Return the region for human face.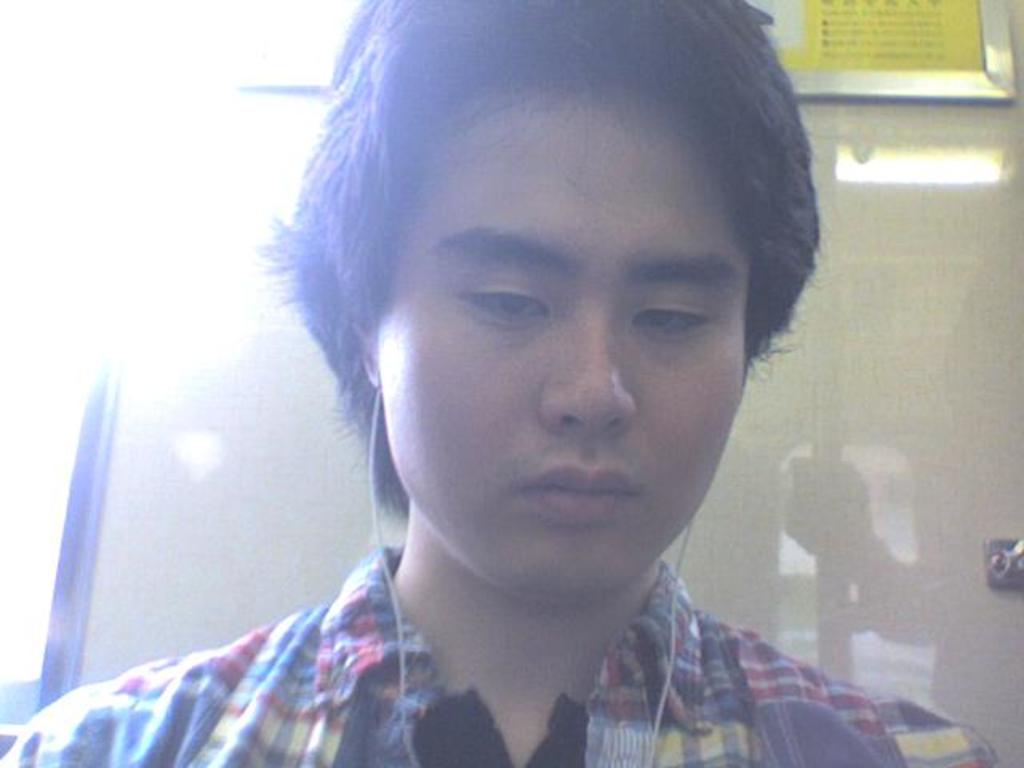
crop(376, 77, 755, 597).
